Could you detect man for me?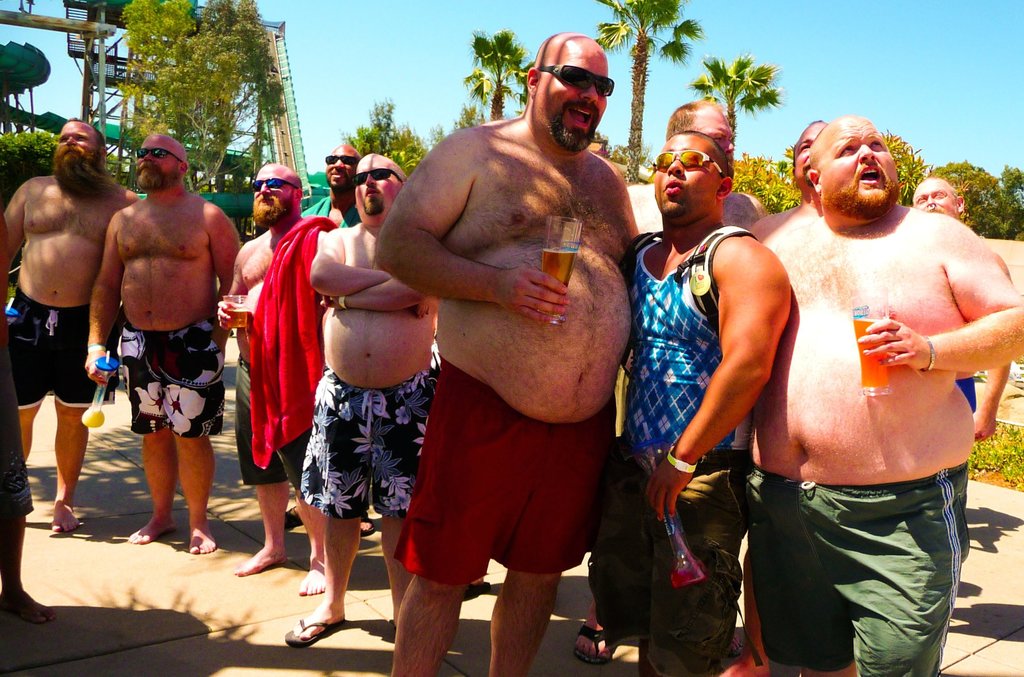
Detection result: [x1=280, y1=152, x2=444, y2=649].
